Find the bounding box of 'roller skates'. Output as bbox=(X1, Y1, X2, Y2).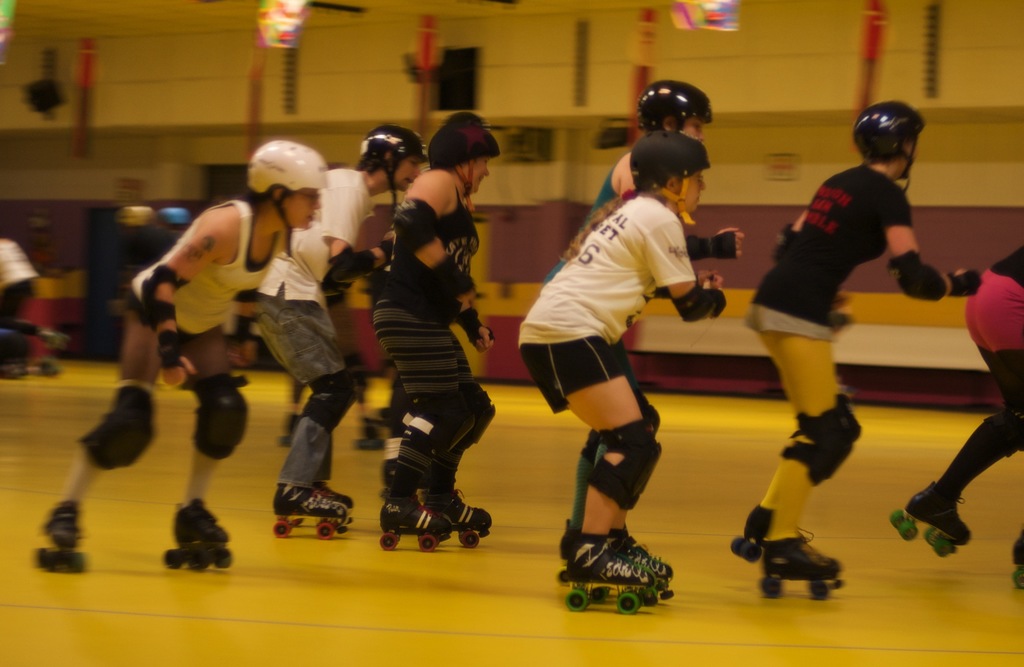
bbox=(379, 493, 452, 554).
